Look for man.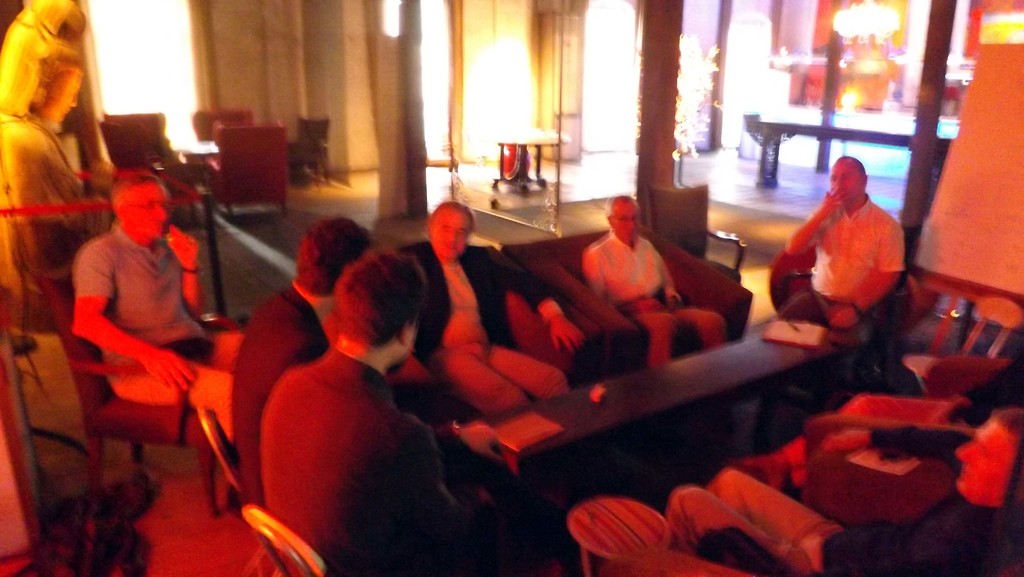
Found: box=[67, 167, 250, 437].
